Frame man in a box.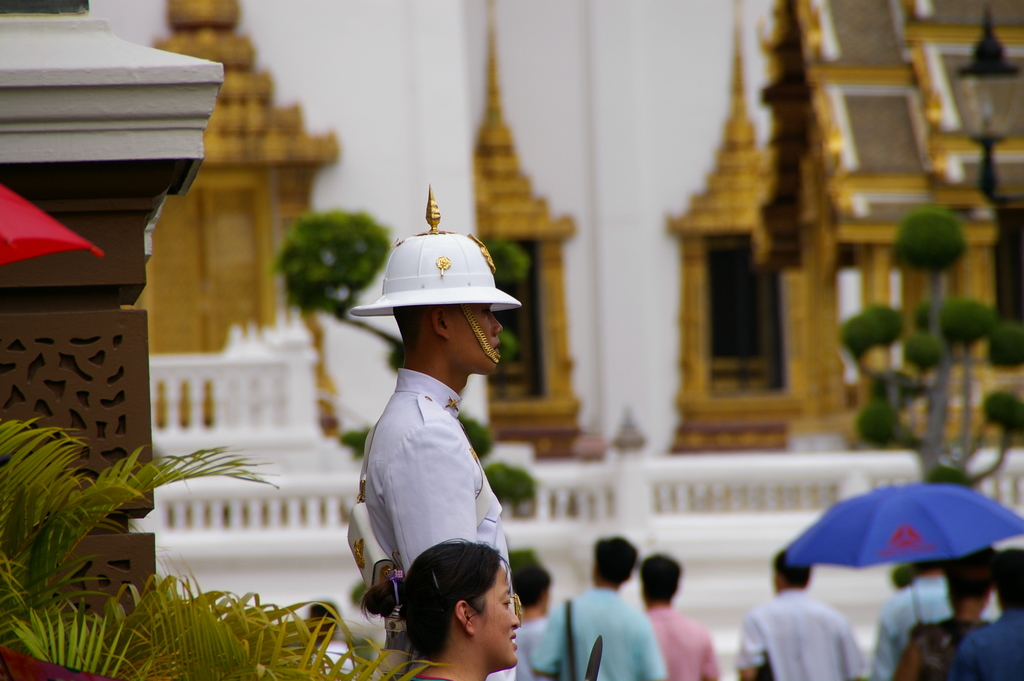
detection(742, 557, 865, 680).
